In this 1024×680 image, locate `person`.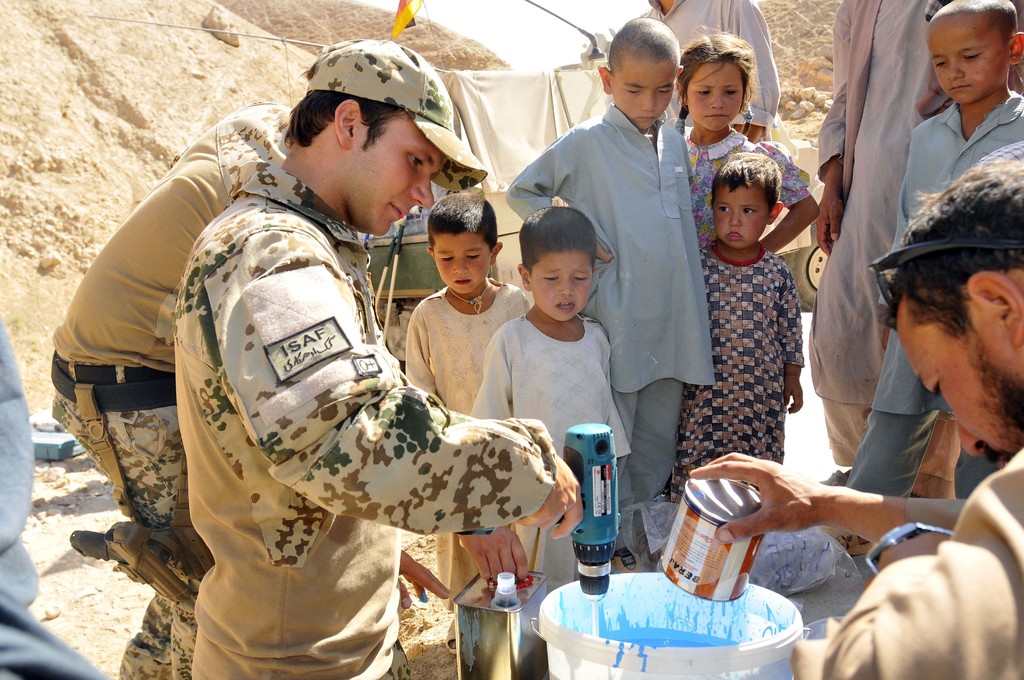
Bounding box: box(504, 16, 695, 567).
